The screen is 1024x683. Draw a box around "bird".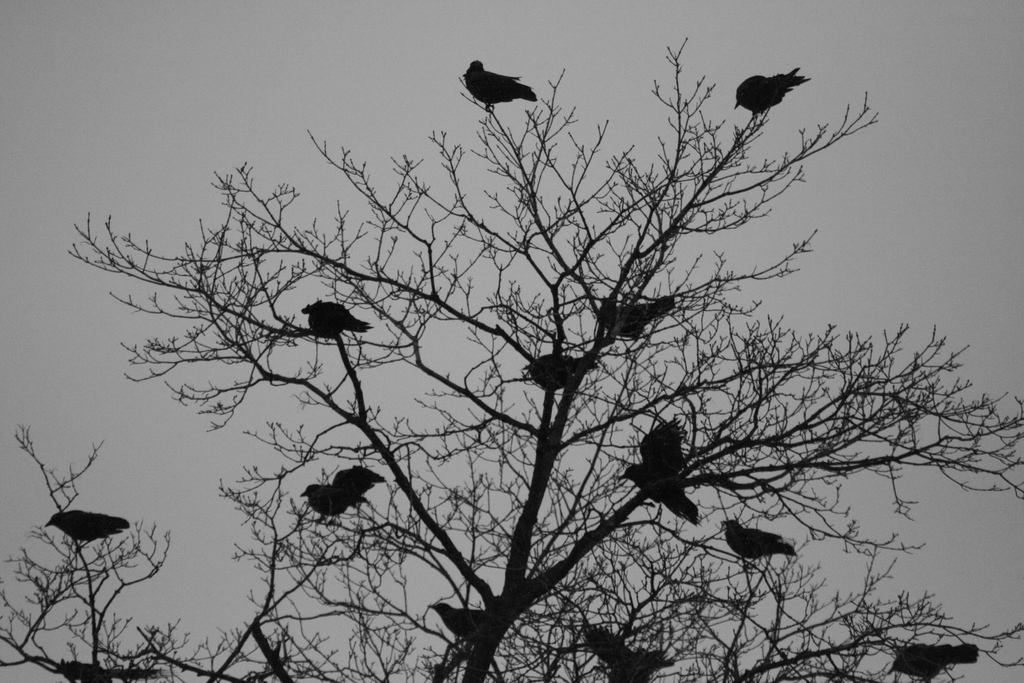
289/460/387/525.
